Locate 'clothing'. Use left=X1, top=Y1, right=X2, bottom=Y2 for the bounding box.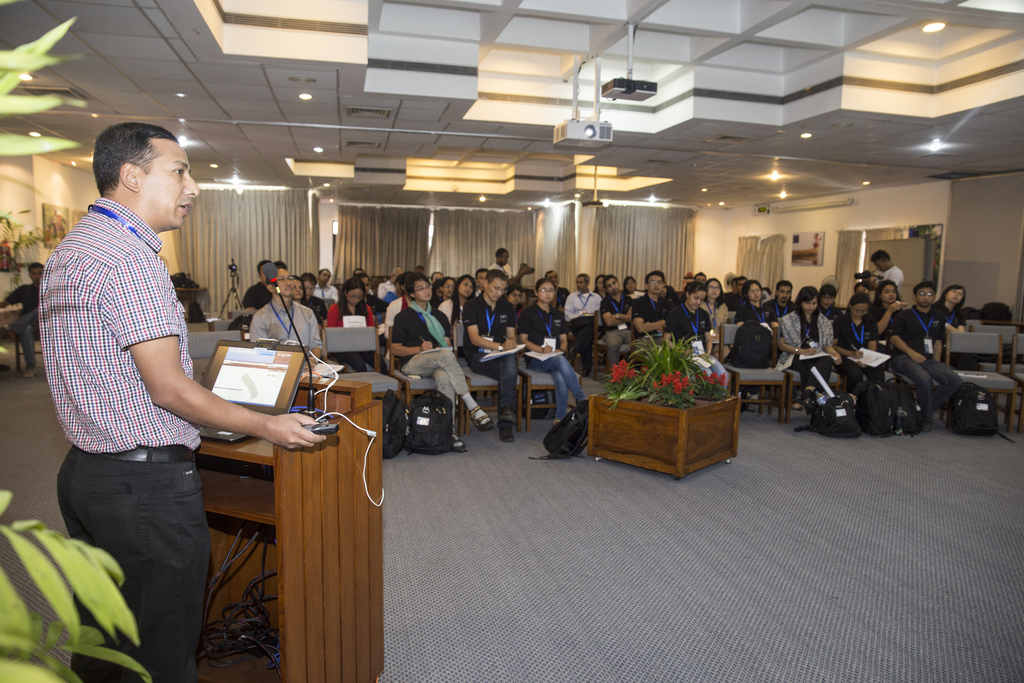
left=941, top=298, right=964, bottom=331.
